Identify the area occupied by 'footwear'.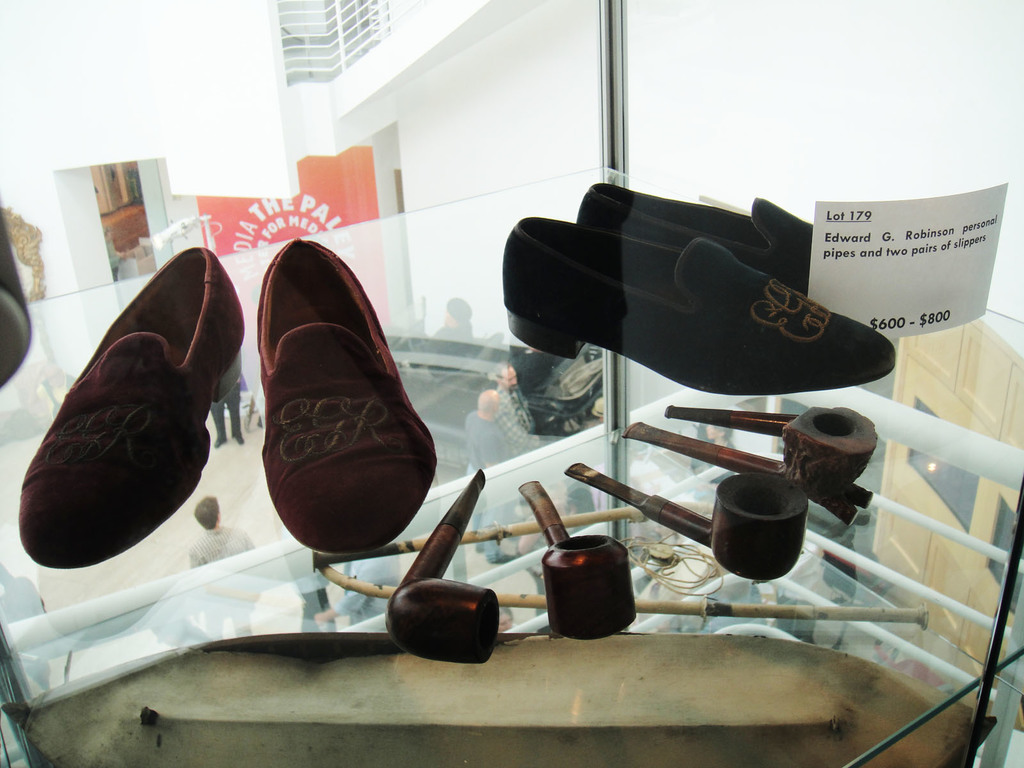
Area: x1=17 y1=243 x2=244 y2=569.
